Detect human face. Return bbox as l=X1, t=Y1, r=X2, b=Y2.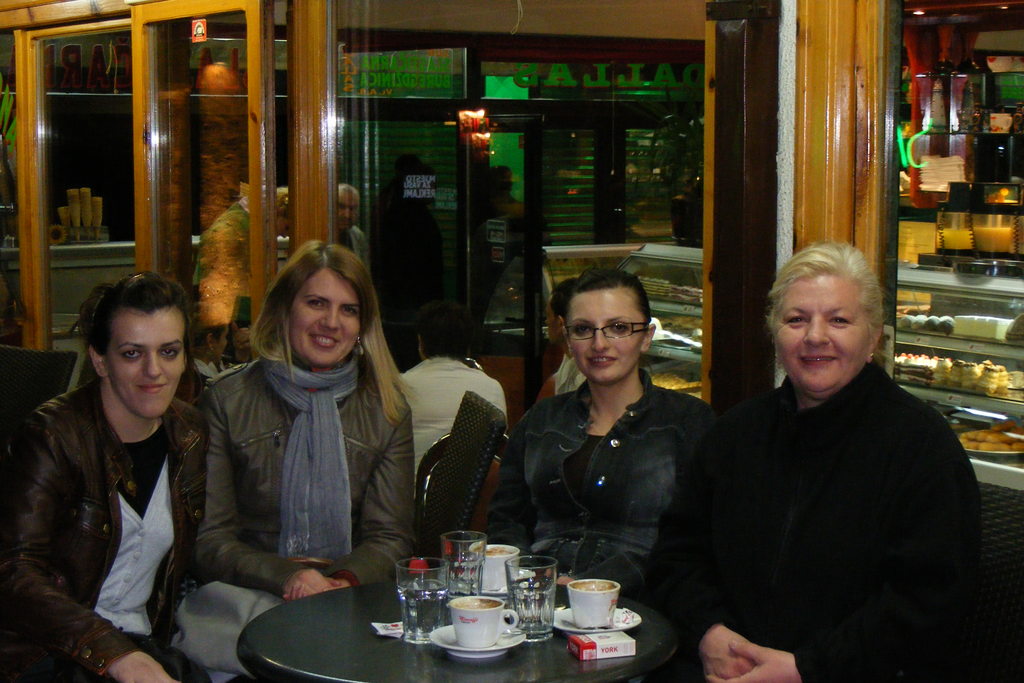
l=564, t=292, r=644, b=387.
